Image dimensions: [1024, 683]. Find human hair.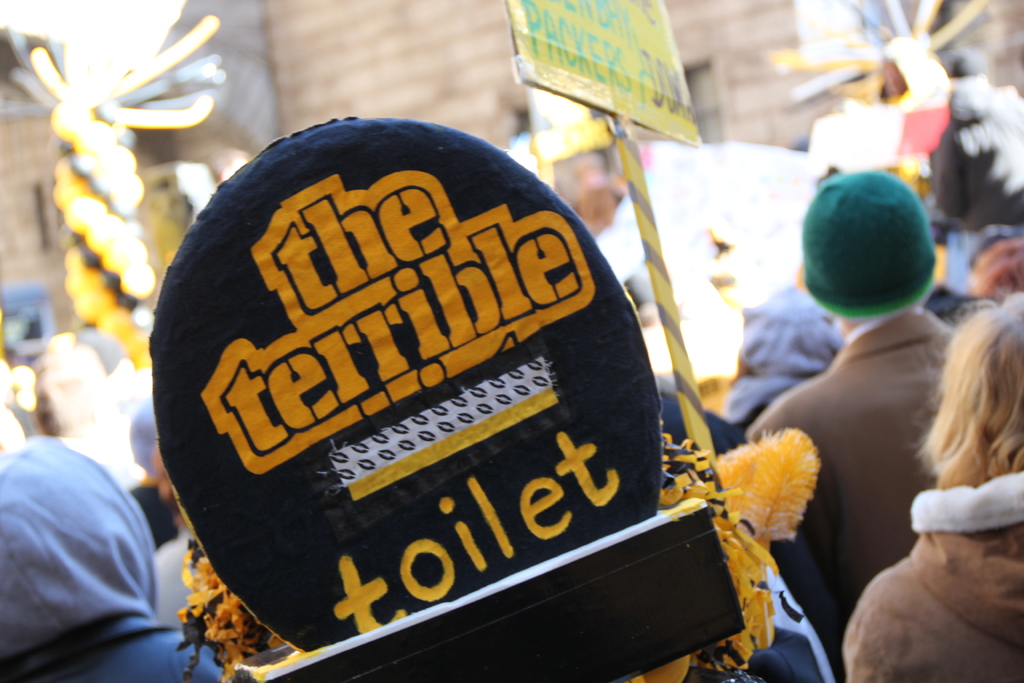
x1=910 y1=288 x2=1023 y2=493.
